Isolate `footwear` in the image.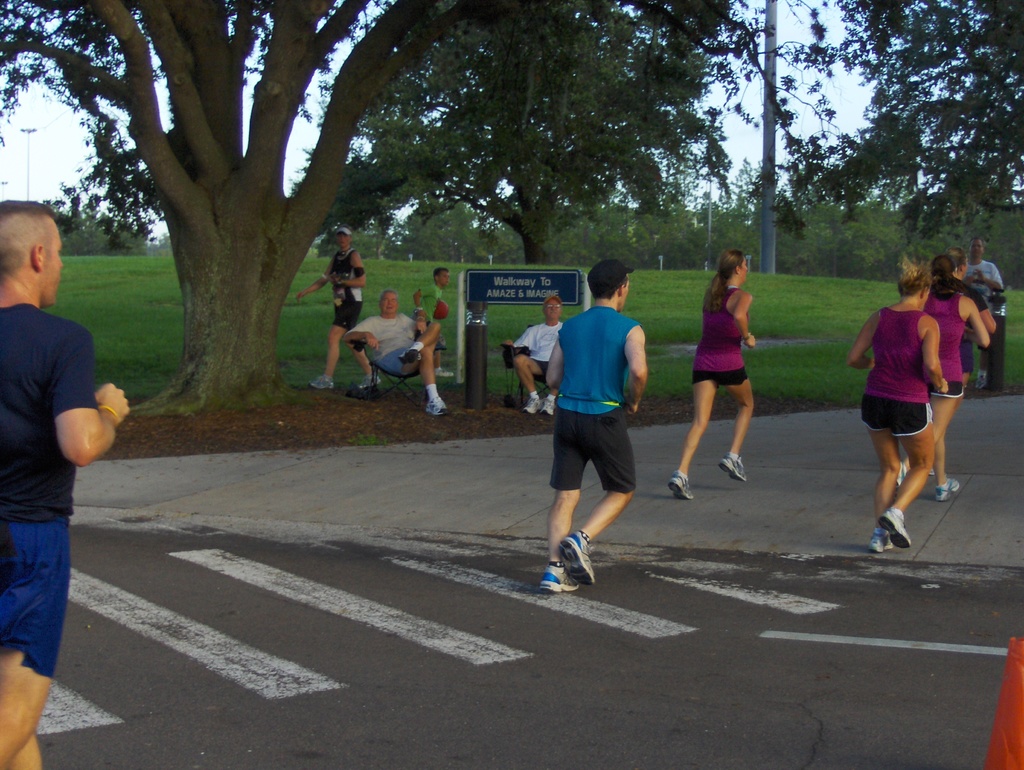
Isolated region: 936, 475, 964, 502.
